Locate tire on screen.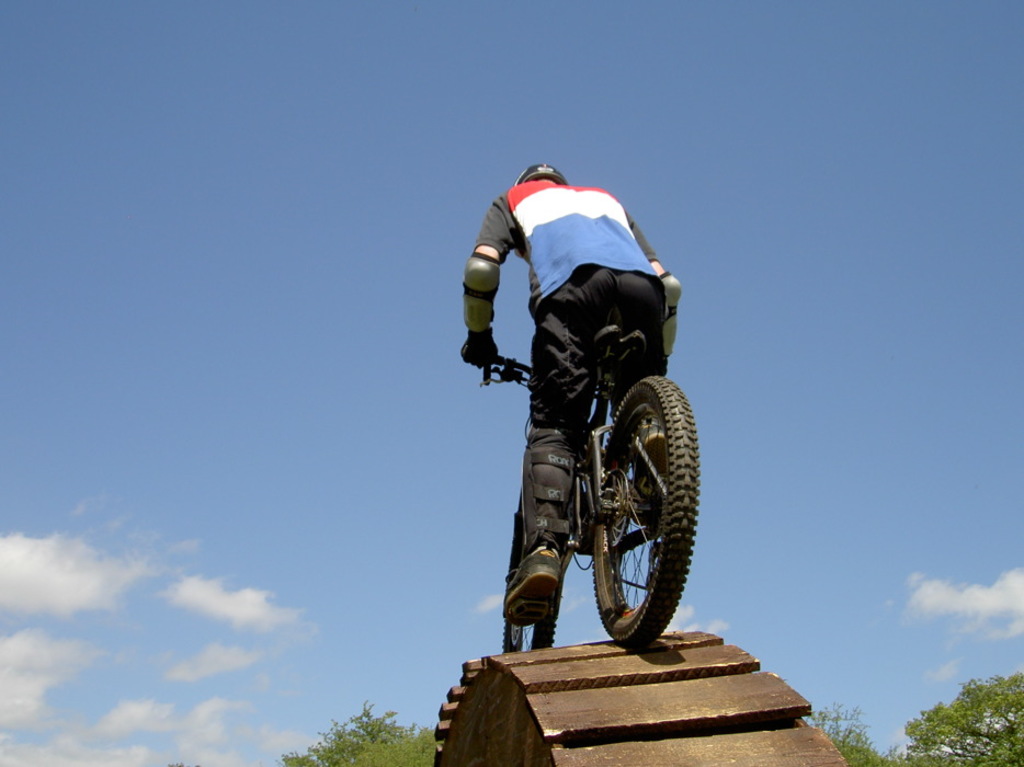
On screen at locate(590, 378, 699, 643).
